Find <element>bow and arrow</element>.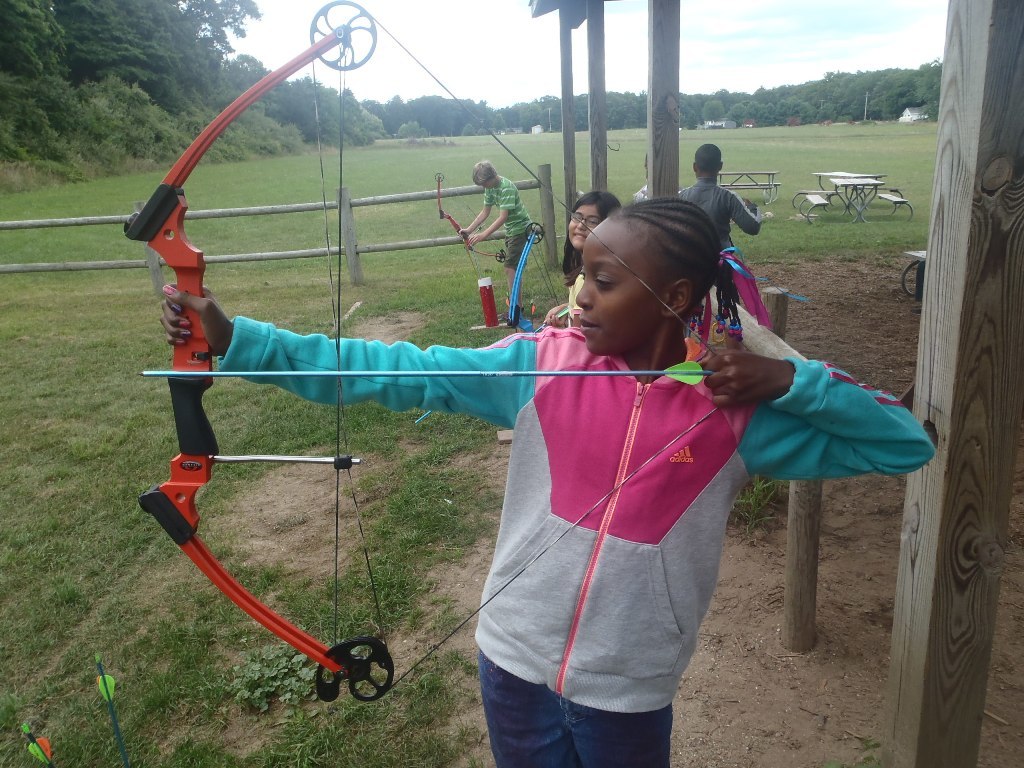
x1=123 y1=0 x2=730 y2=701.
